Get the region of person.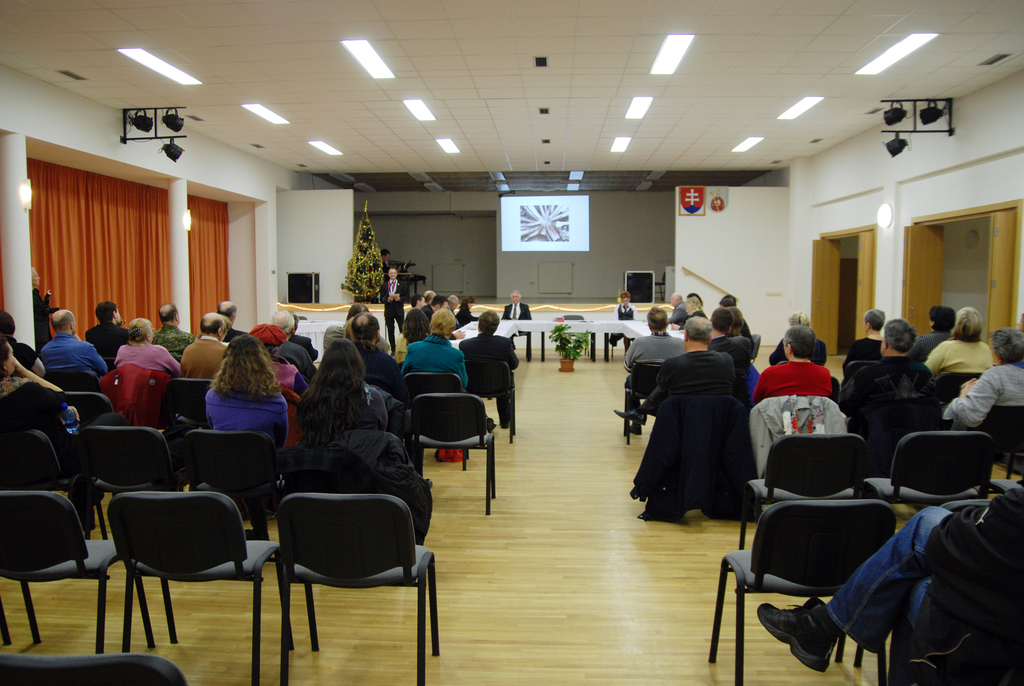
l=754, t=480, r=1023, b=685.
